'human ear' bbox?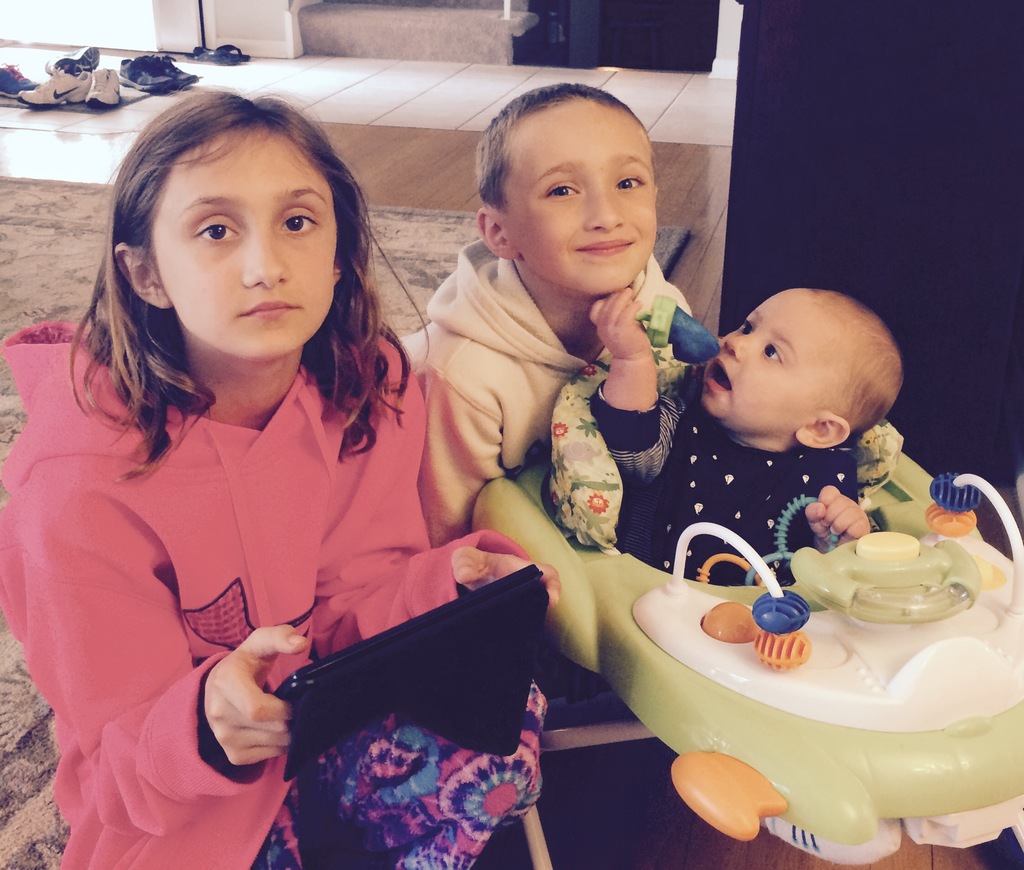
[476,202,517,261]
